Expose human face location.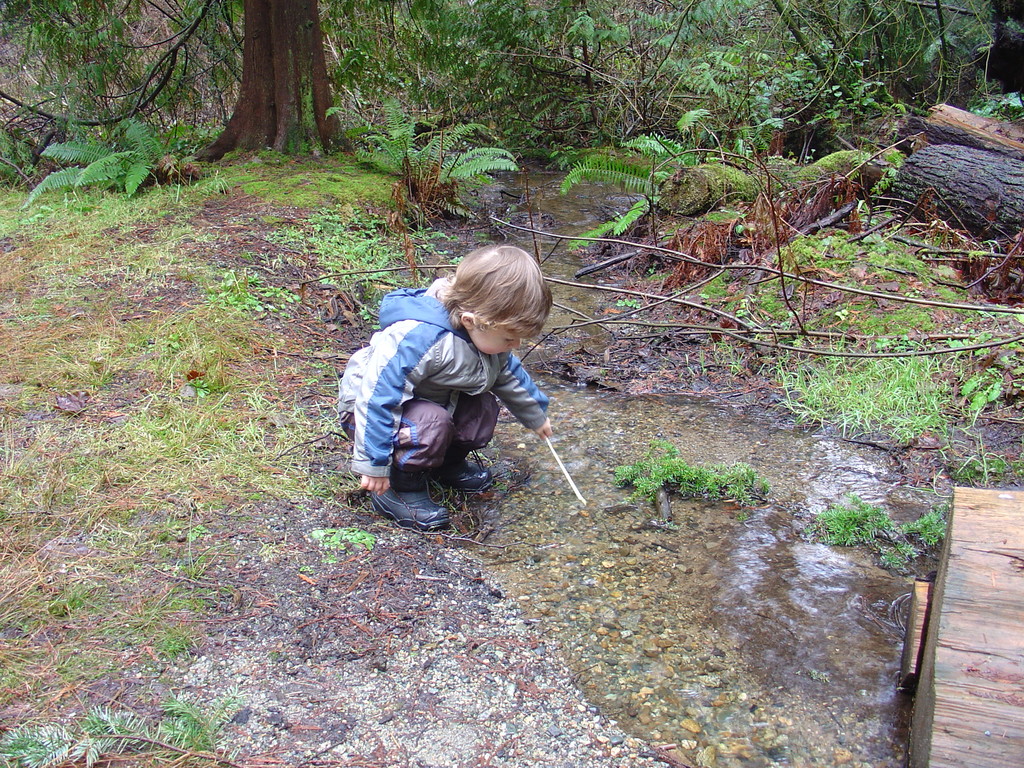
Exposed at <bbox>466, 321, 531, 355</bbox>.
